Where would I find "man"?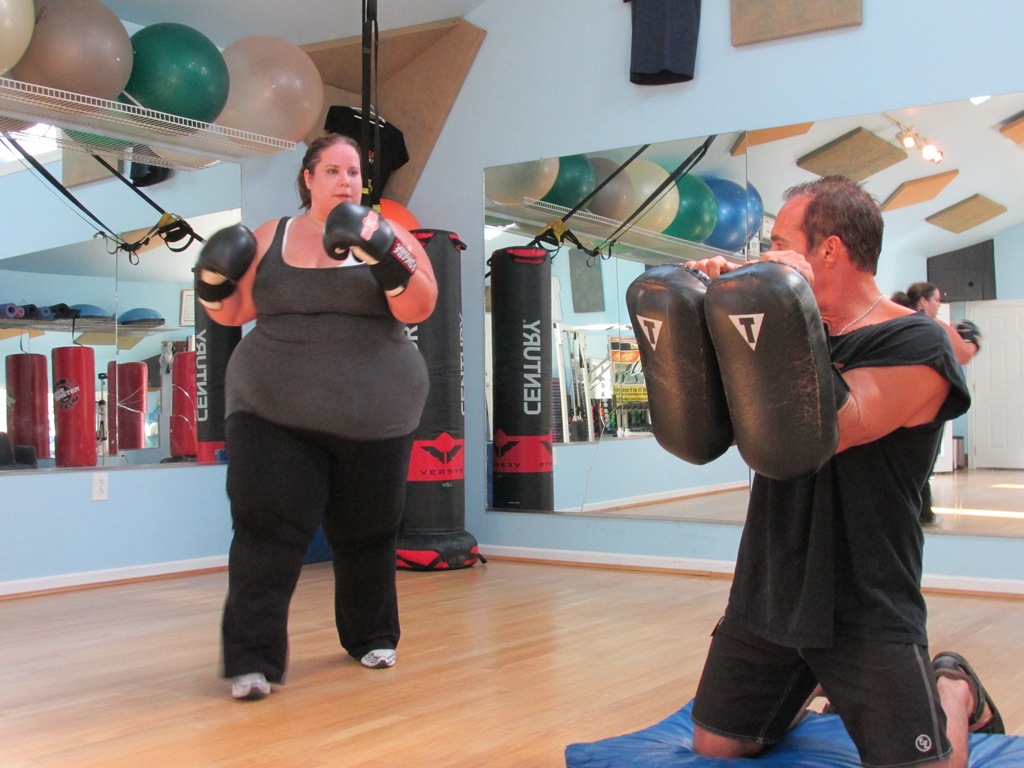
At [673,166,1000,767].
